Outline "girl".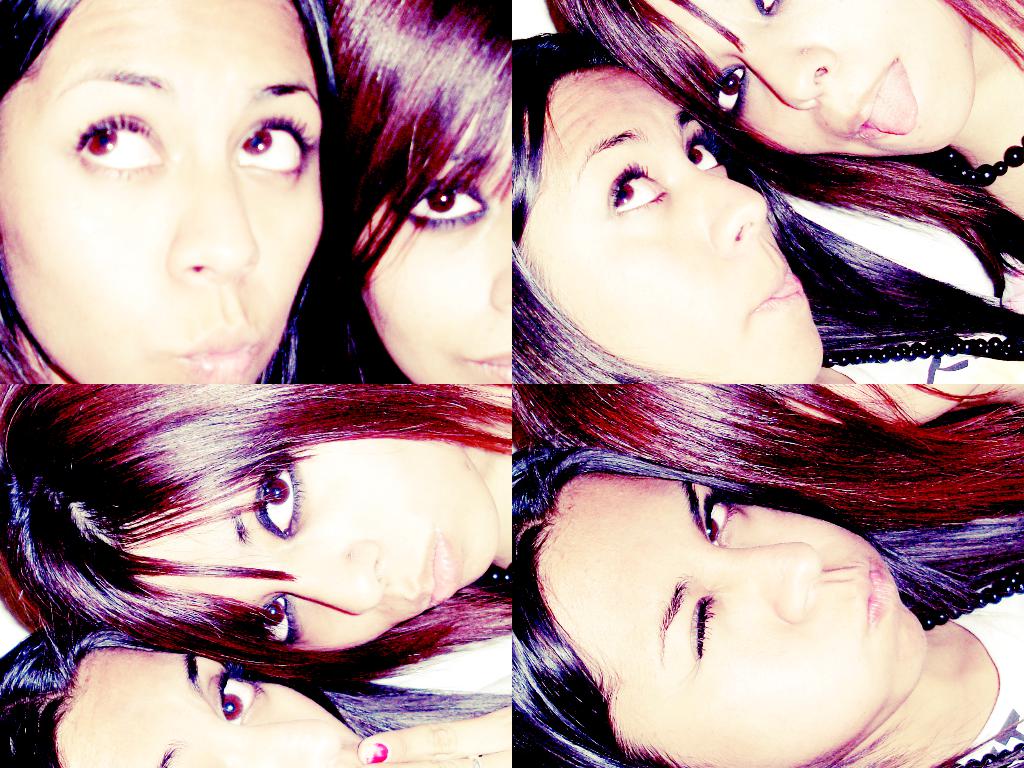
Outline: x1=504, y1=25, x2=1023, y2=383.
